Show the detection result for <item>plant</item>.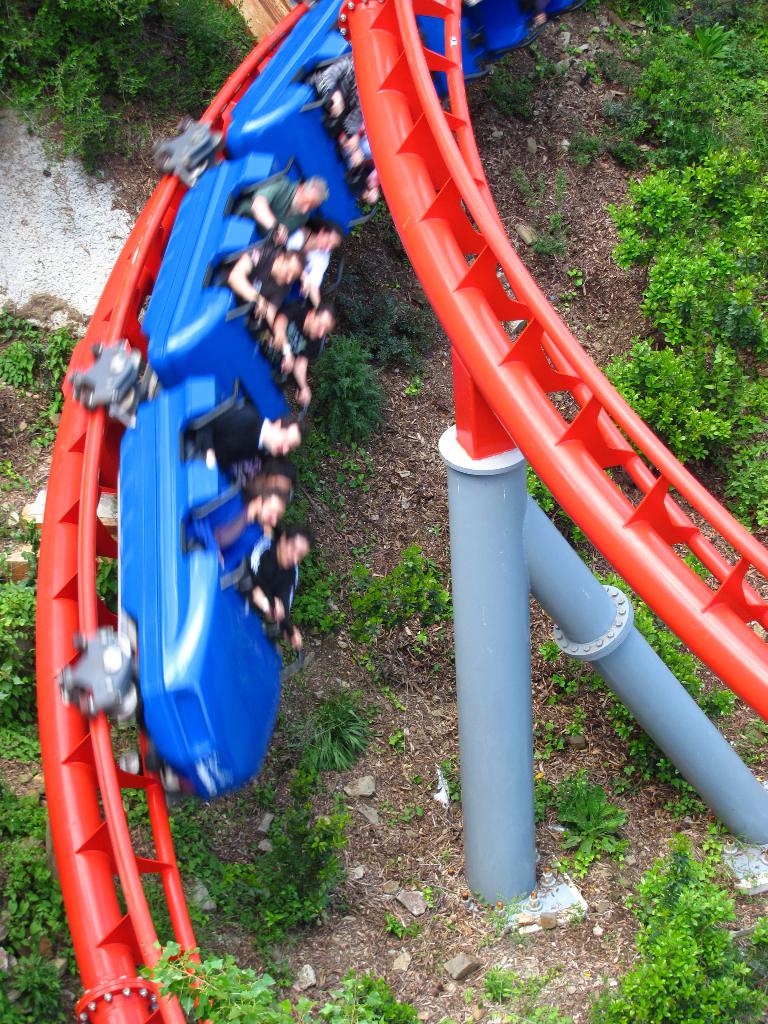
(686,680,744,720).
